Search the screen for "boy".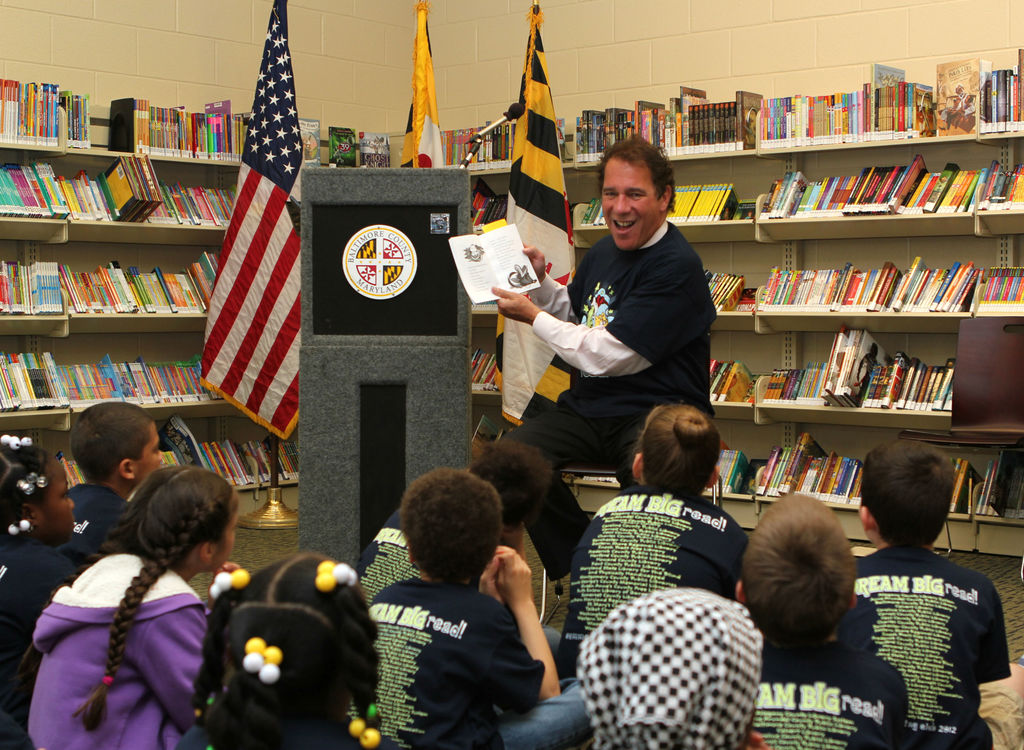
Found at (354,437,563,611).
